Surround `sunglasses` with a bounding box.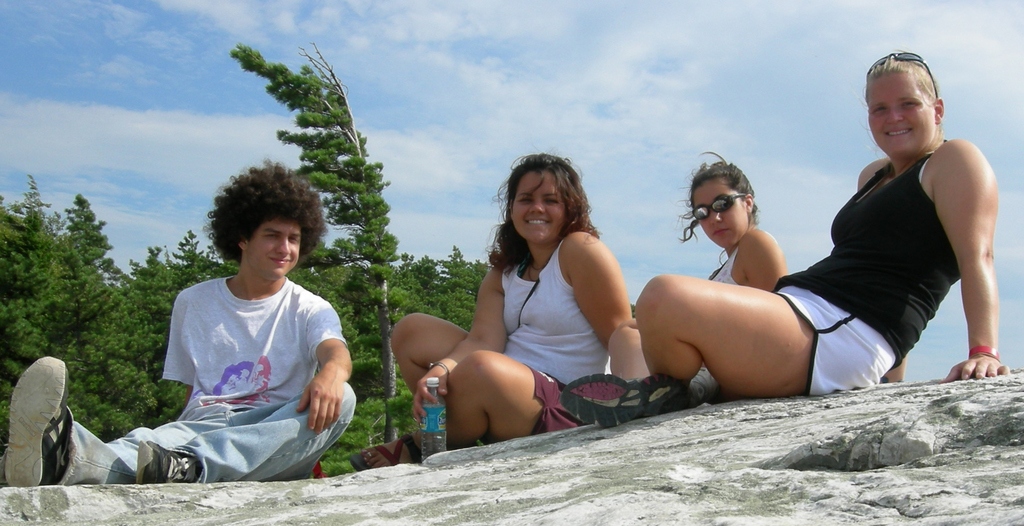
690:189:744:225.
